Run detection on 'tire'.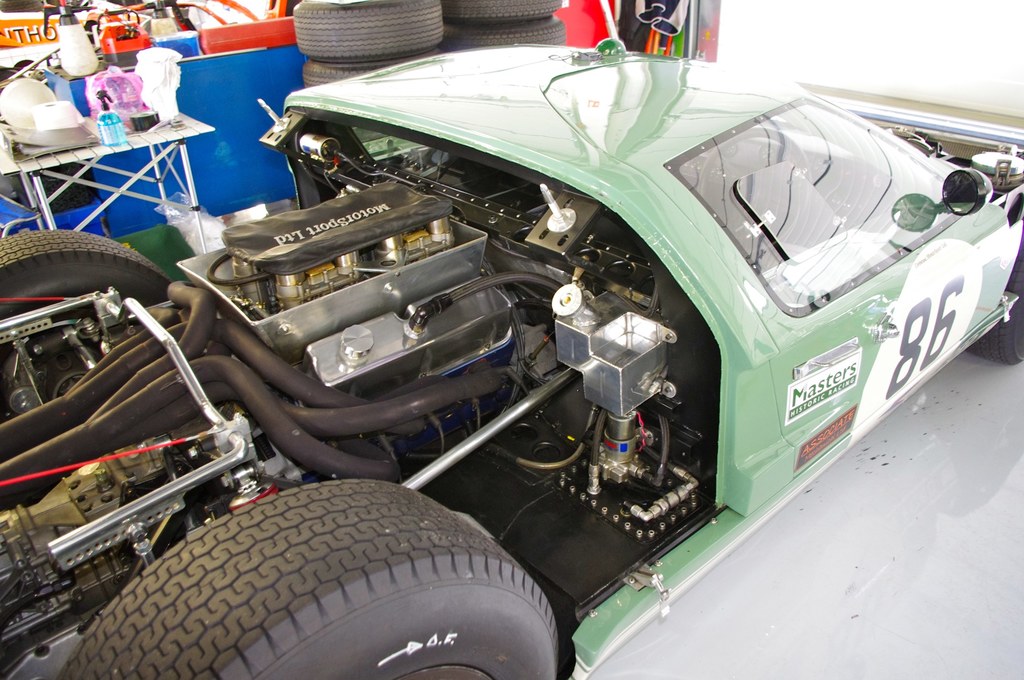
Result: 89, 492, 561, 672.
